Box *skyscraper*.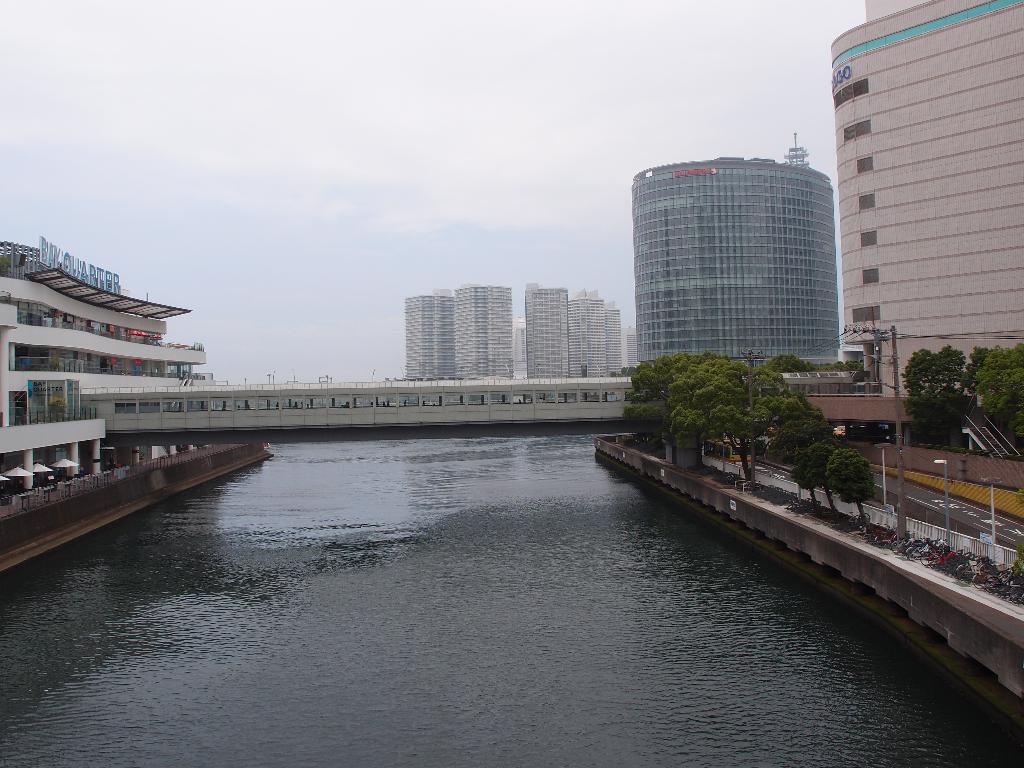
Rect(509, 315, 531, 381).
